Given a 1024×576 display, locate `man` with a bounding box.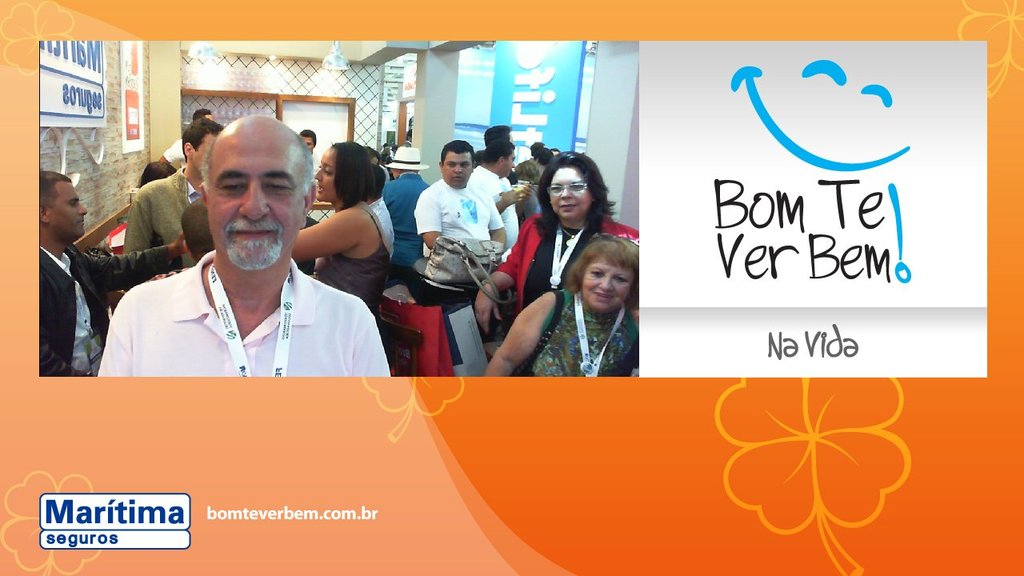
Located: 34:170:190:382.
